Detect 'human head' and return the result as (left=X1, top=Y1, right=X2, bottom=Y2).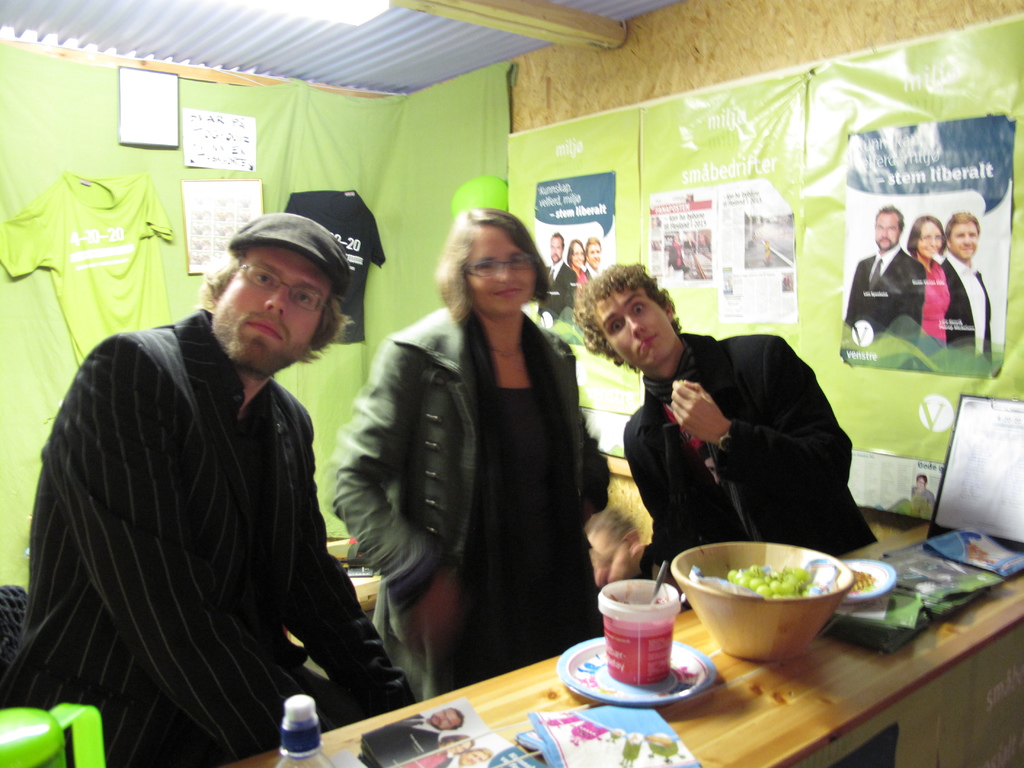
(left=945, top=212, right=978, bottom=254).
